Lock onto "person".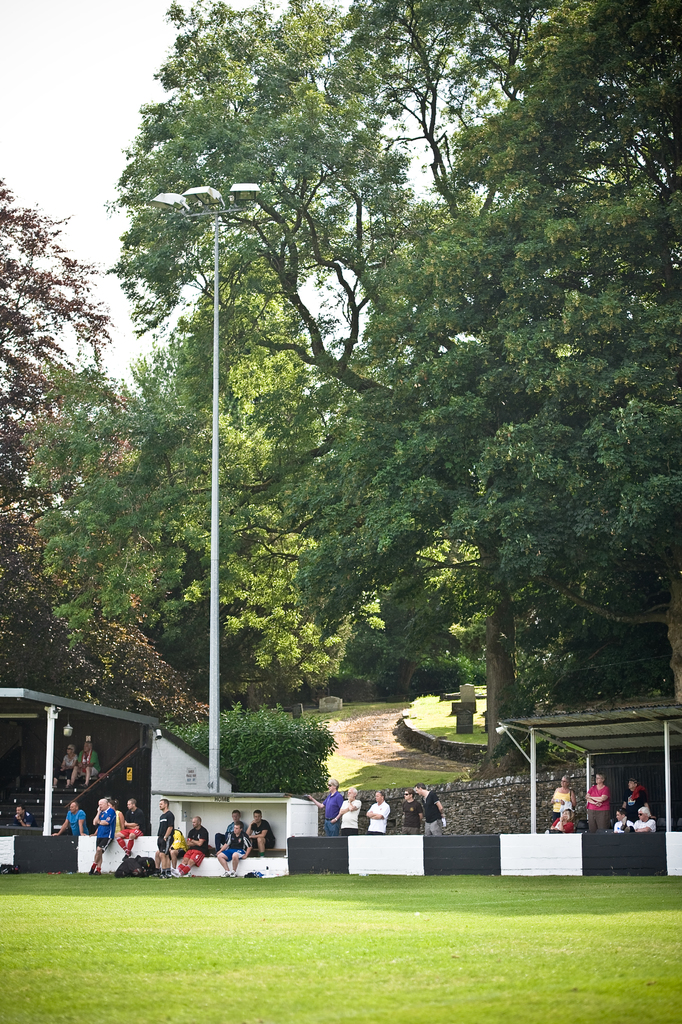
Locked: 153:791:169:877.
